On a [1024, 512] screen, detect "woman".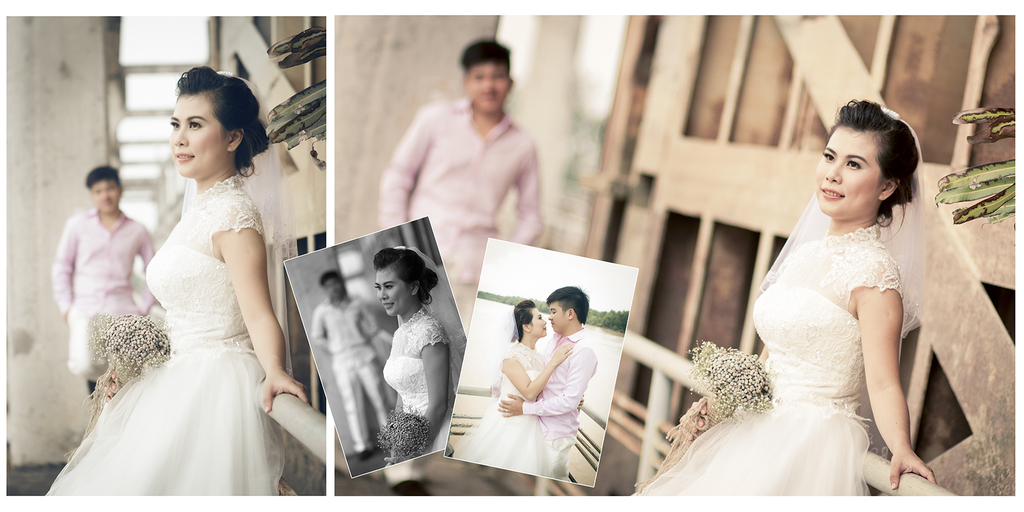
select_region(630, 104, 934, 495).
